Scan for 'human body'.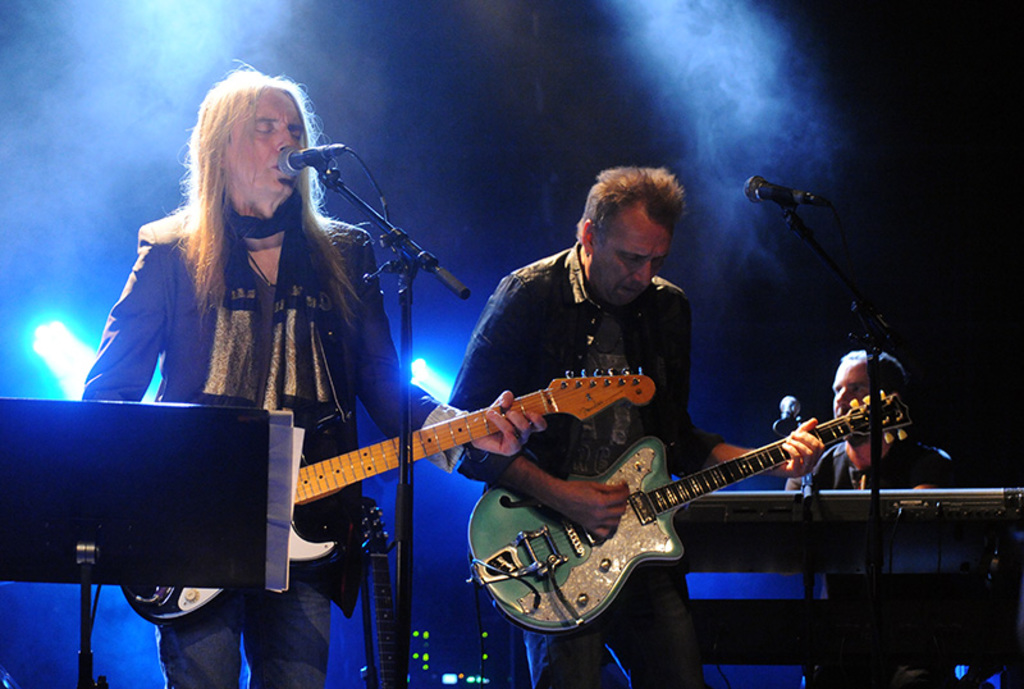
Scan result: (left=84, top=60, right=548, bottom=688).
